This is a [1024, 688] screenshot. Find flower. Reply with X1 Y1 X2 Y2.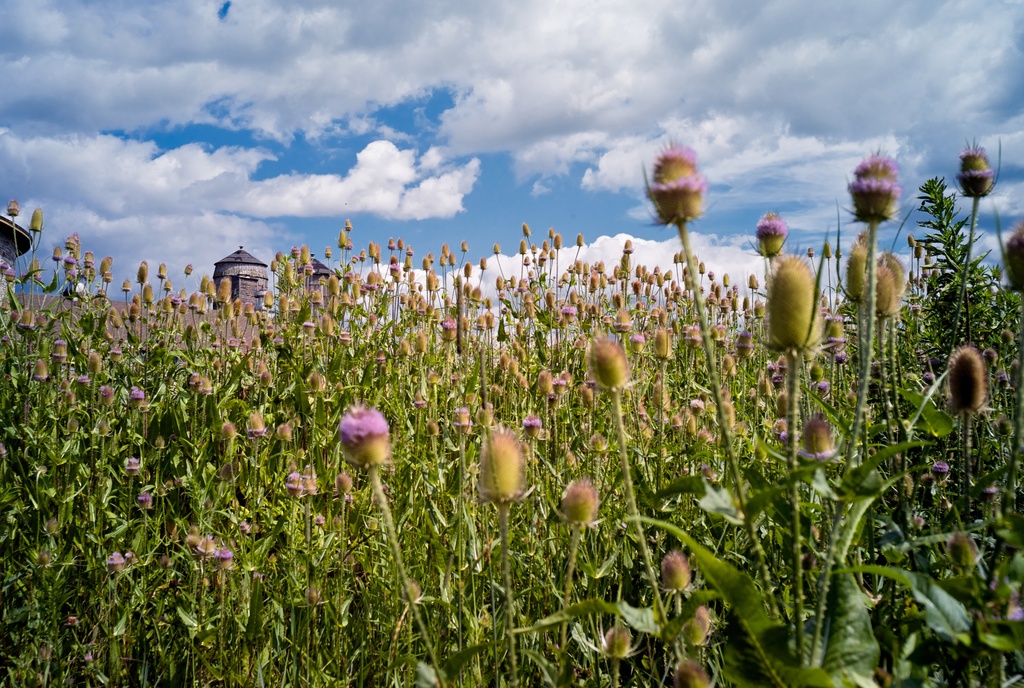
636 139 710 239.
